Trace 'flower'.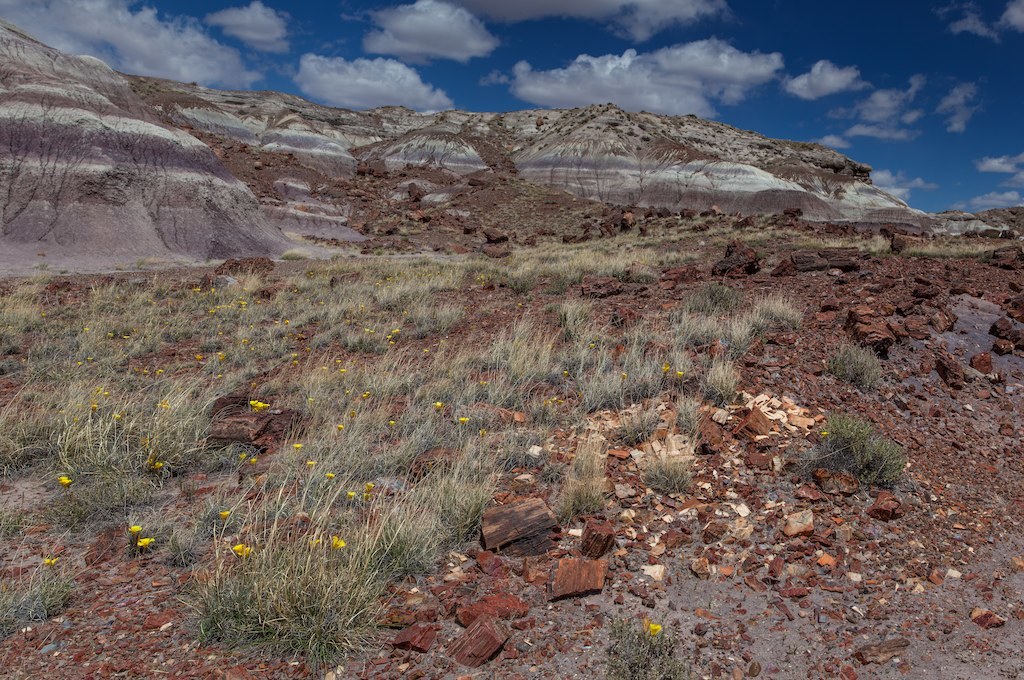
Traced to [x1=321, y1=471, x2=335, y2=483].
